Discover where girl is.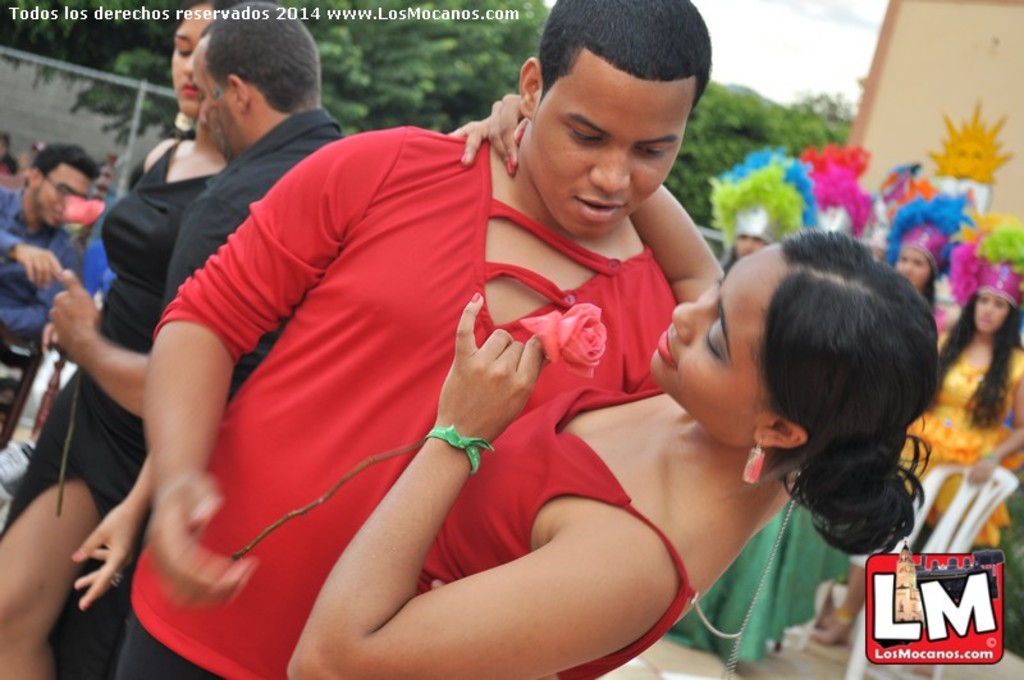
Discovered at pyautogui.locateOnScreen(699, 241, 948, 668).
